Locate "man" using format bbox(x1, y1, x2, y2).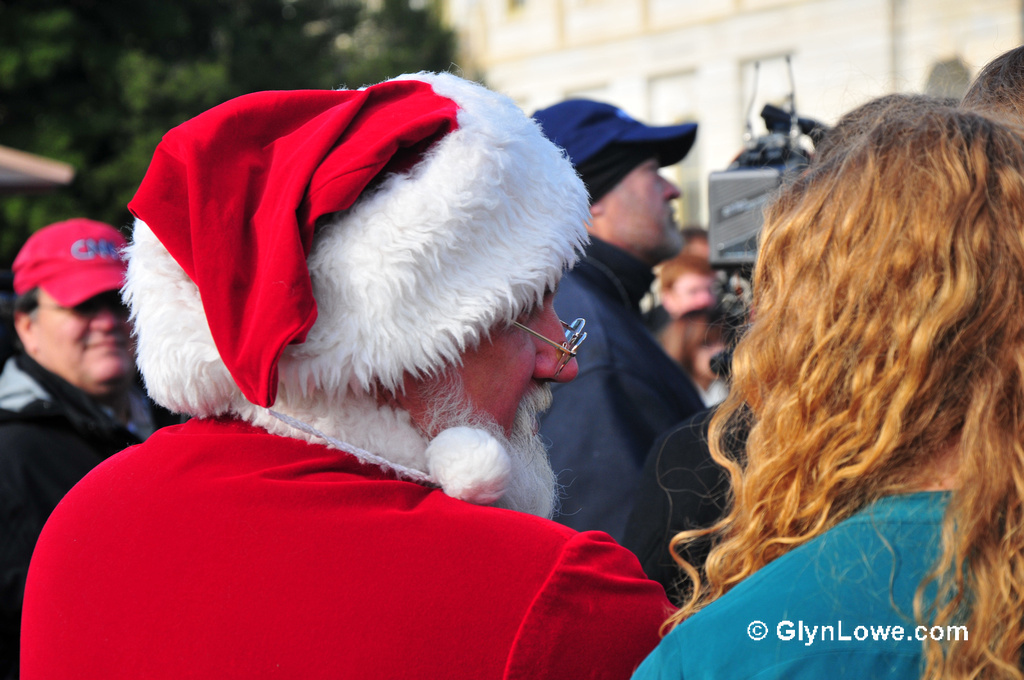
bbox(0, 218, 180, 679).
